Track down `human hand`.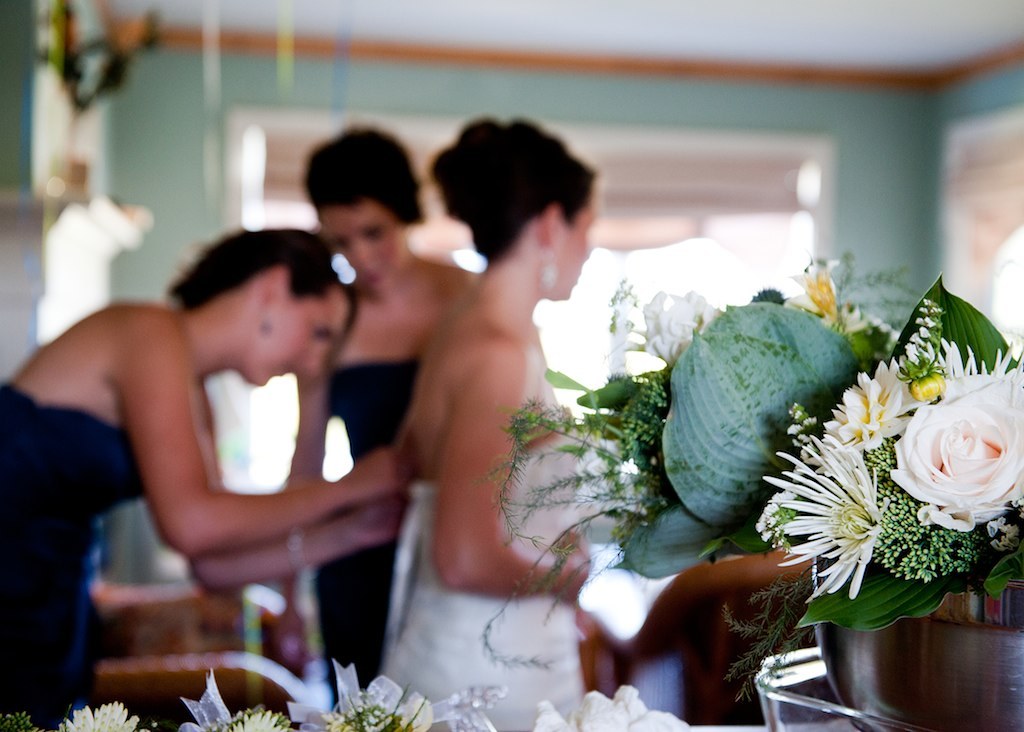
Tracked to (550,528,592,613).
